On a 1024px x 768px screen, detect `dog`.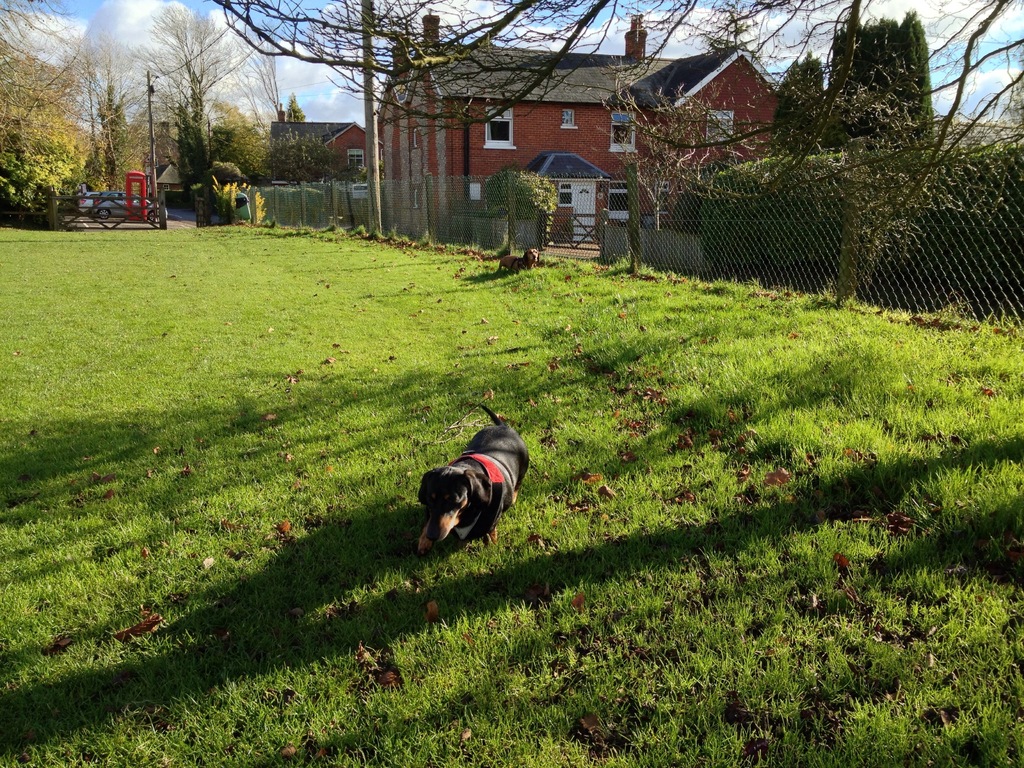
{"x1": 499, "y1": 248, "x2": 540, "y2": 273}.
